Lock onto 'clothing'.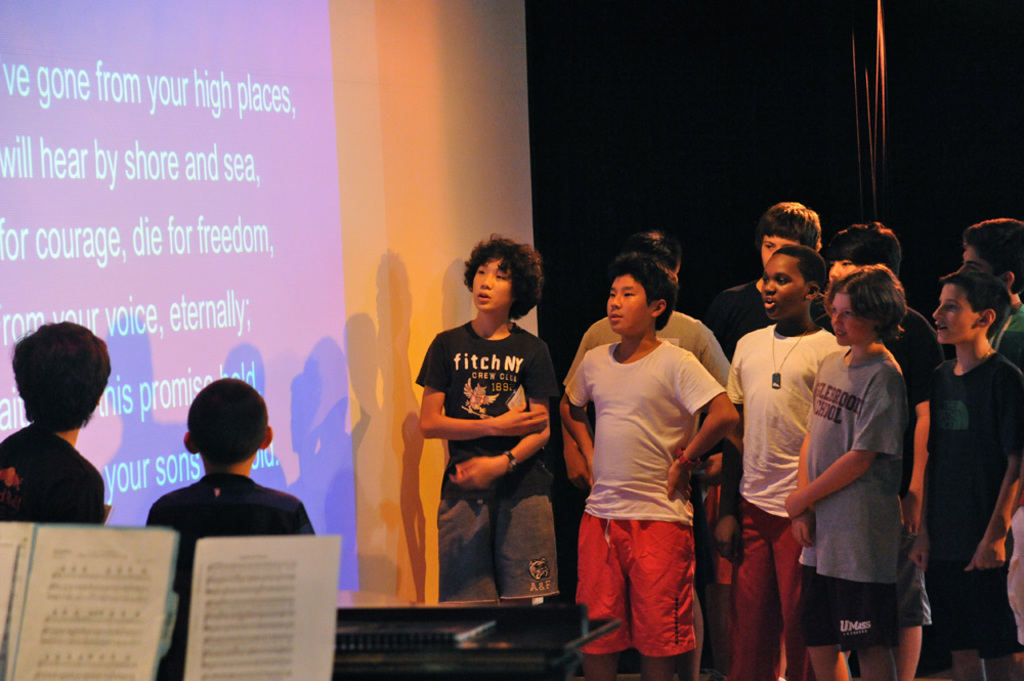
Locked: (146, 472, 313, 680).
